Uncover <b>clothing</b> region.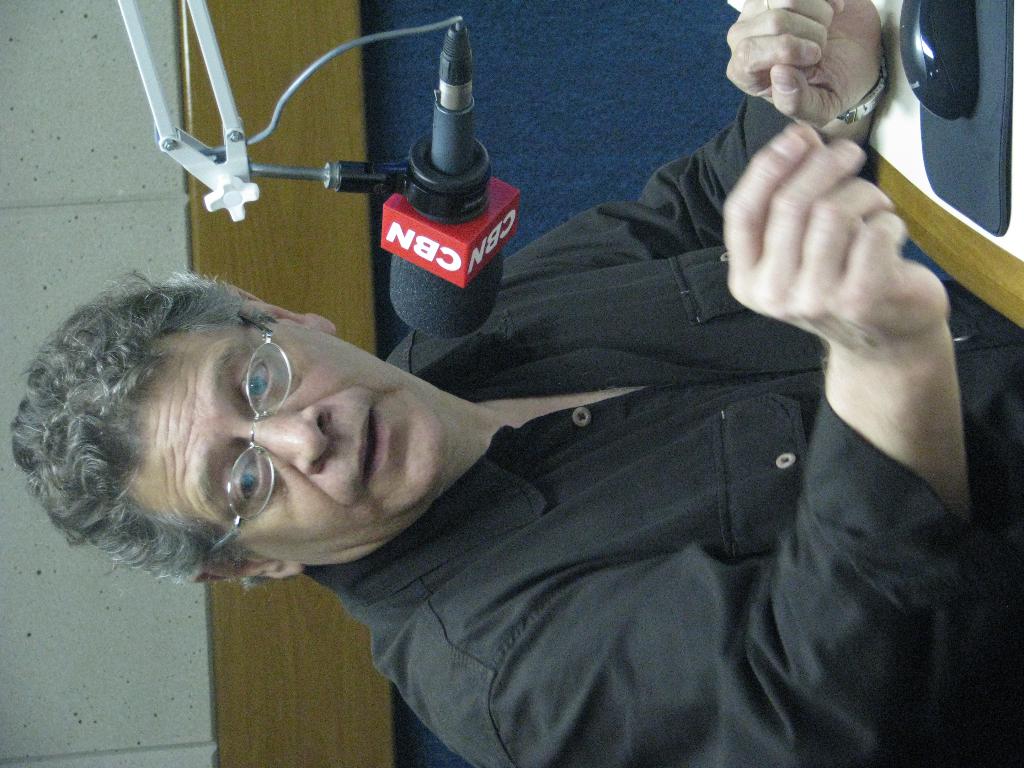
Uncovered: 298,92,1023,767.
